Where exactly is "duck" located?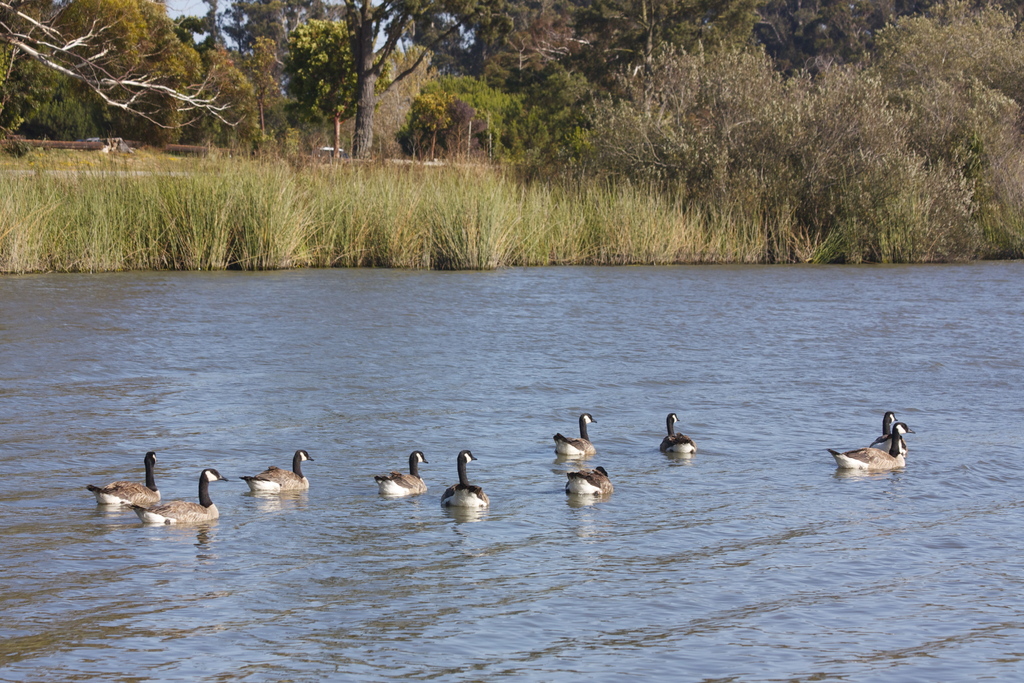
Its bounding box is <box>828,413,918,485</box>.
